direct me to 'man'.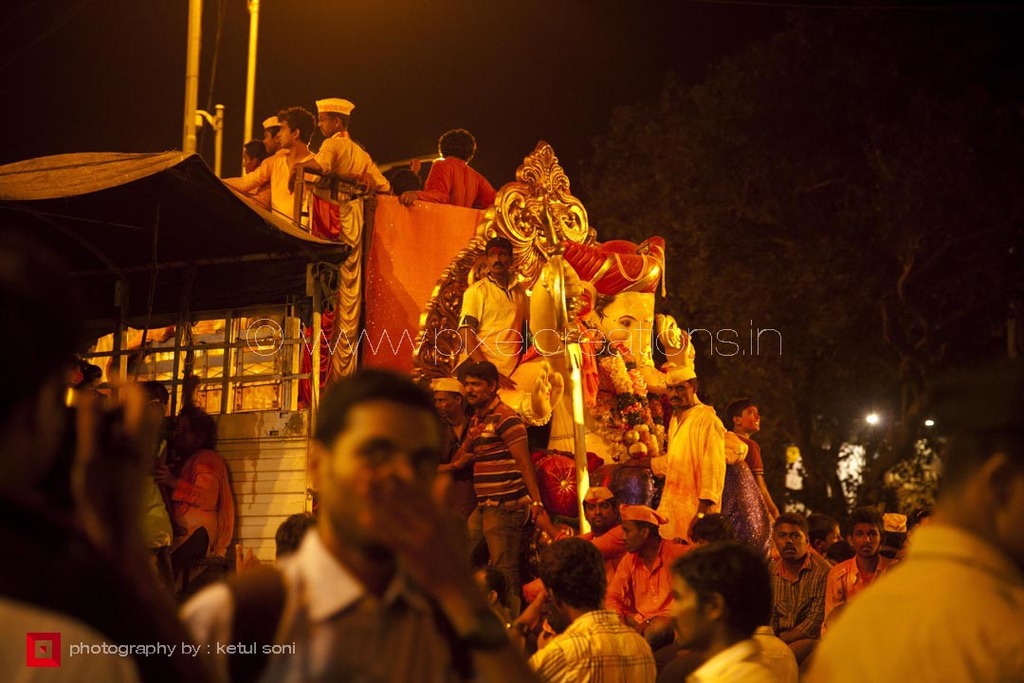
Direction: locate(448, 358, 555, 618).
